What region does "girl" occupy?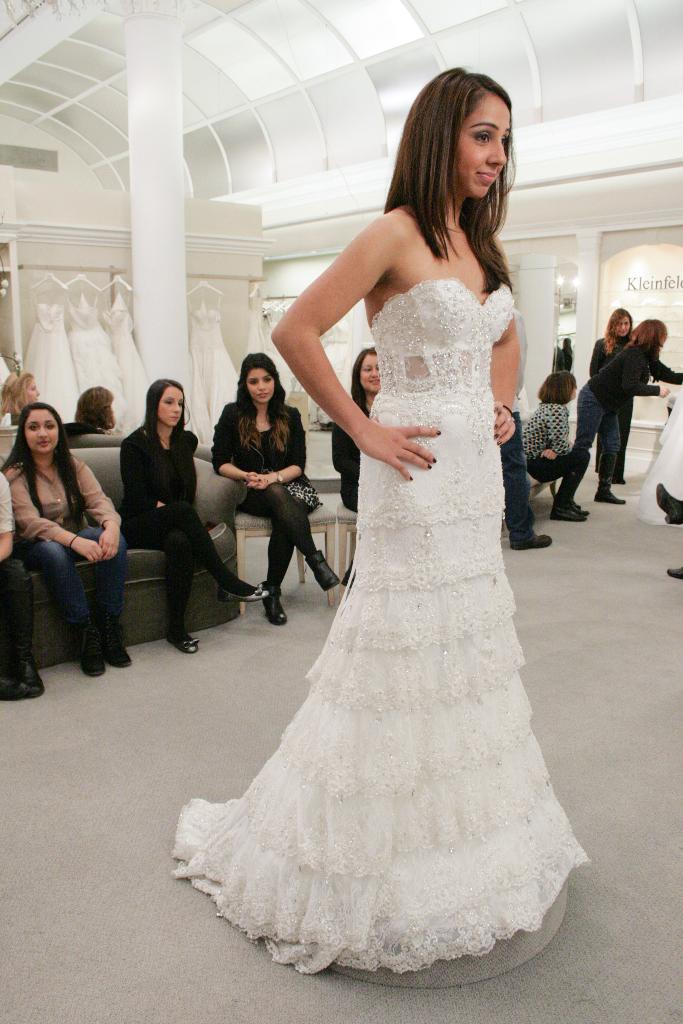
209,355,335,626.
